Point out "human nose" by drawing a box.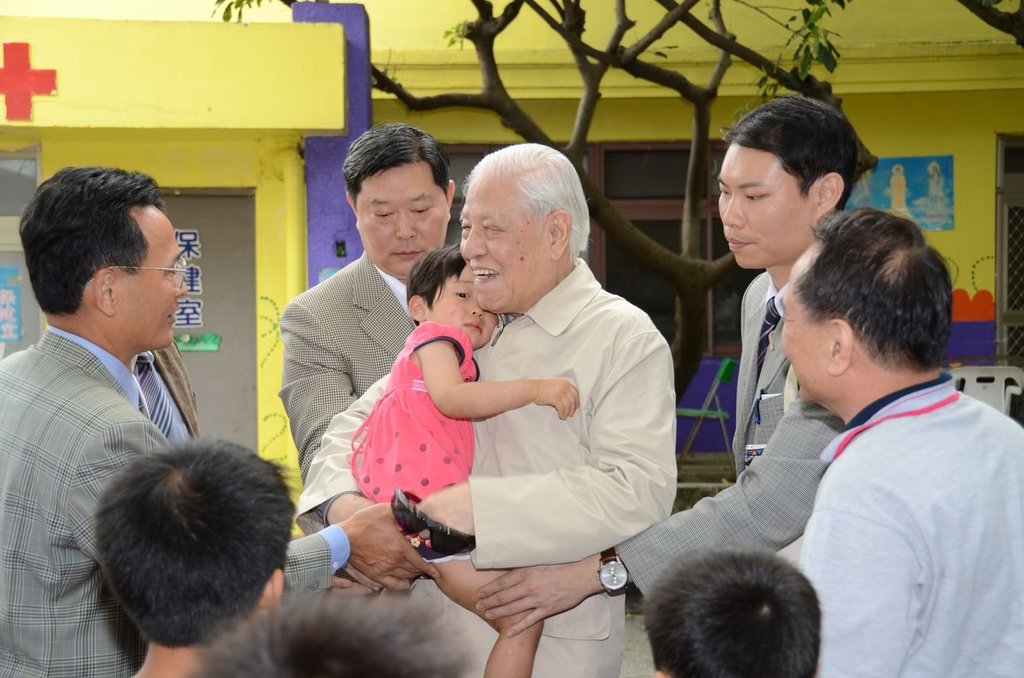
l=470, t=302, r=485, b=317.
